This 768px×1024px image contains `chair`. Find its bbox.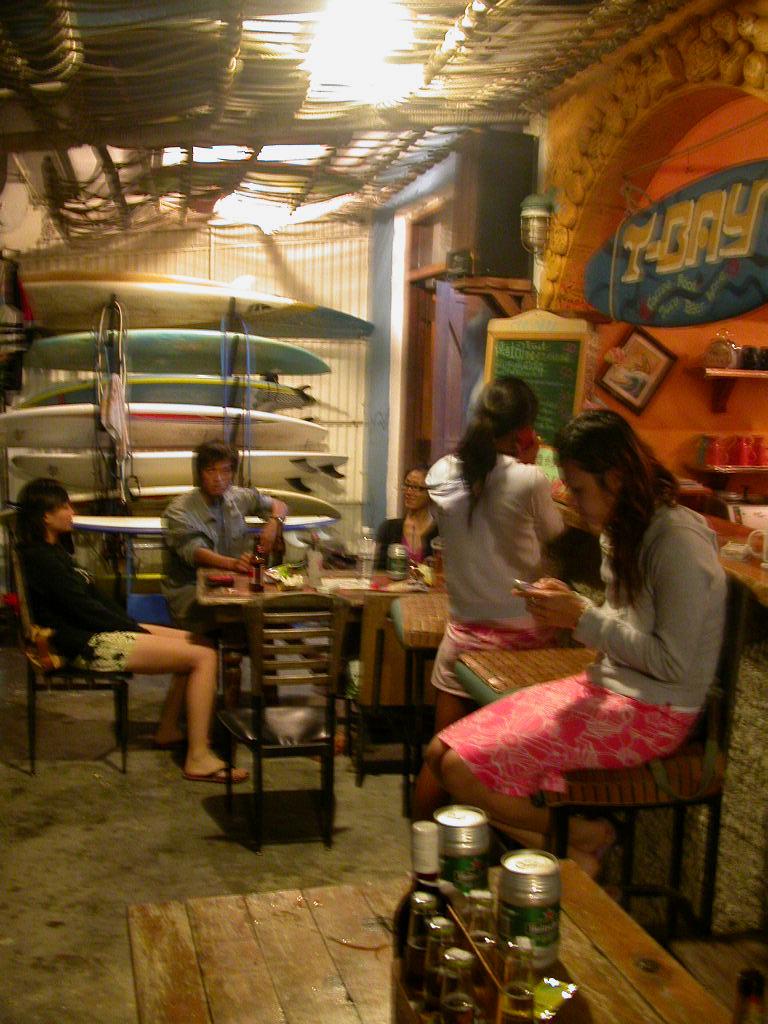
l=156, t=528, r=302, b=755.
